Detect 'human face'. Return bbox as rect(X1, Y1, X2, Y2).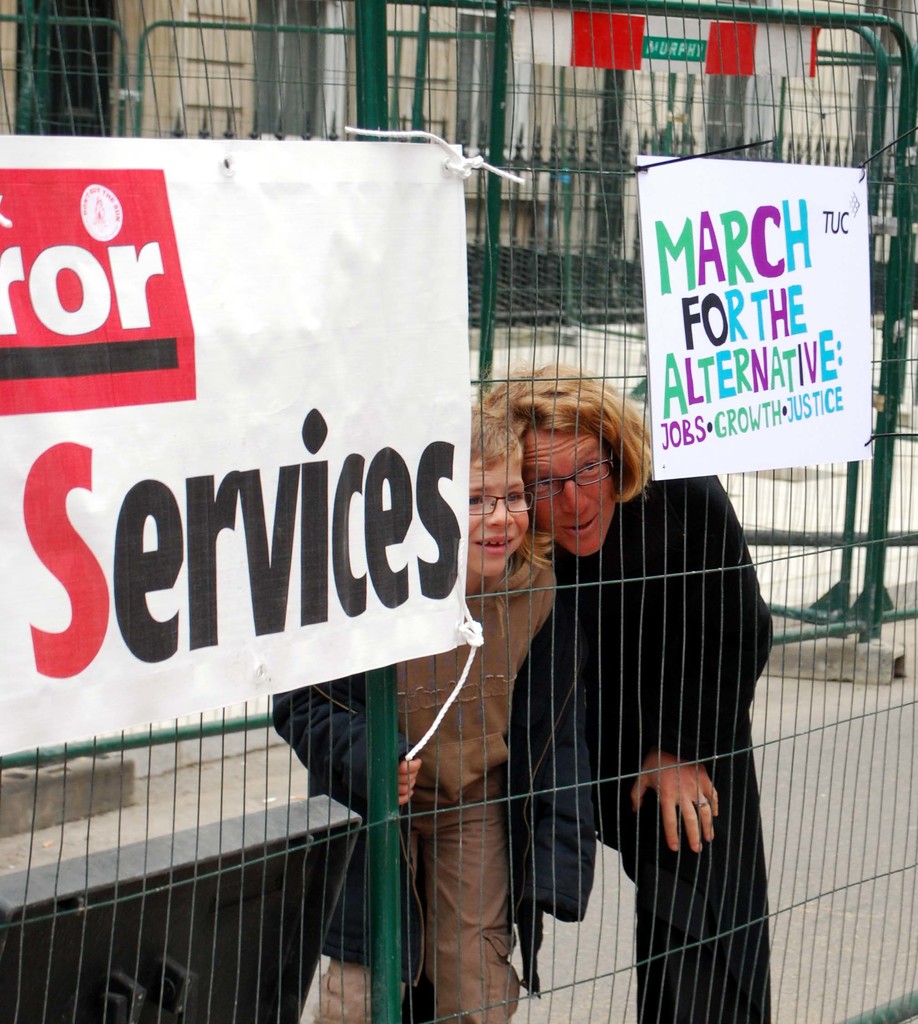
rect(515, 419, 613, 559).
